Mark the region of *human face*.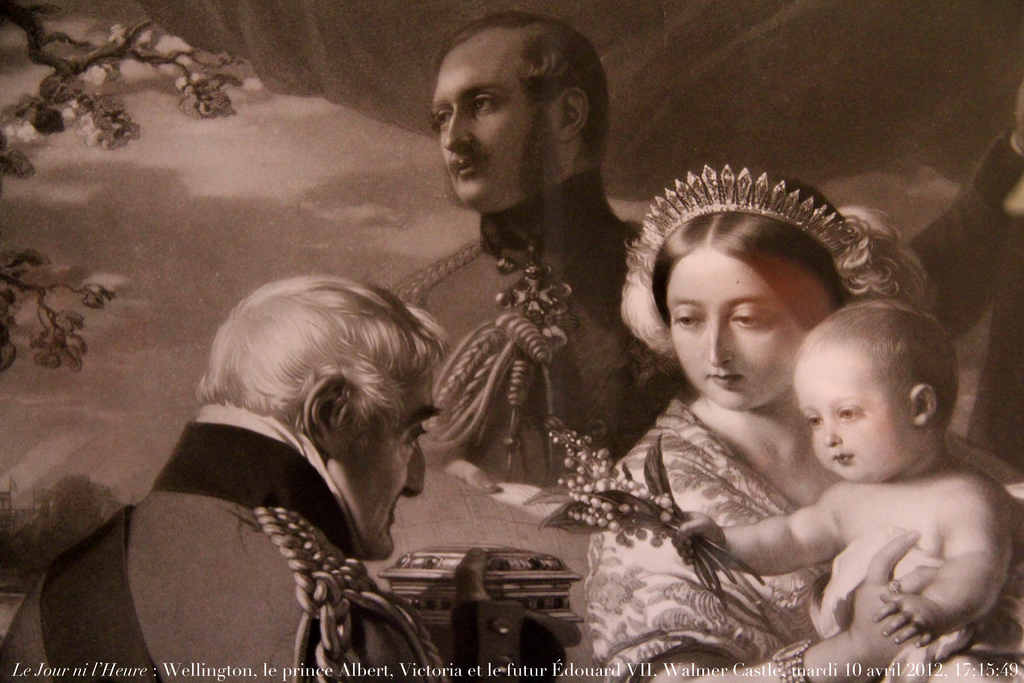
Region: {"x1": 793, "y1": 332, "x2": 899, "y2": 484}.
